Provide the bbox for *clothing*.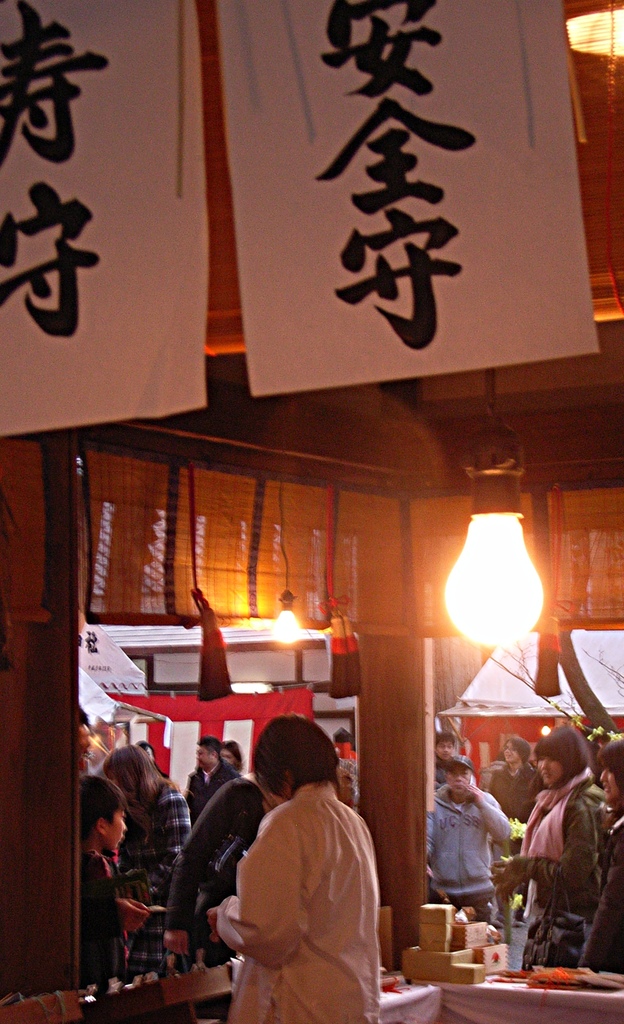
crop(83, 847, 126, 978).
